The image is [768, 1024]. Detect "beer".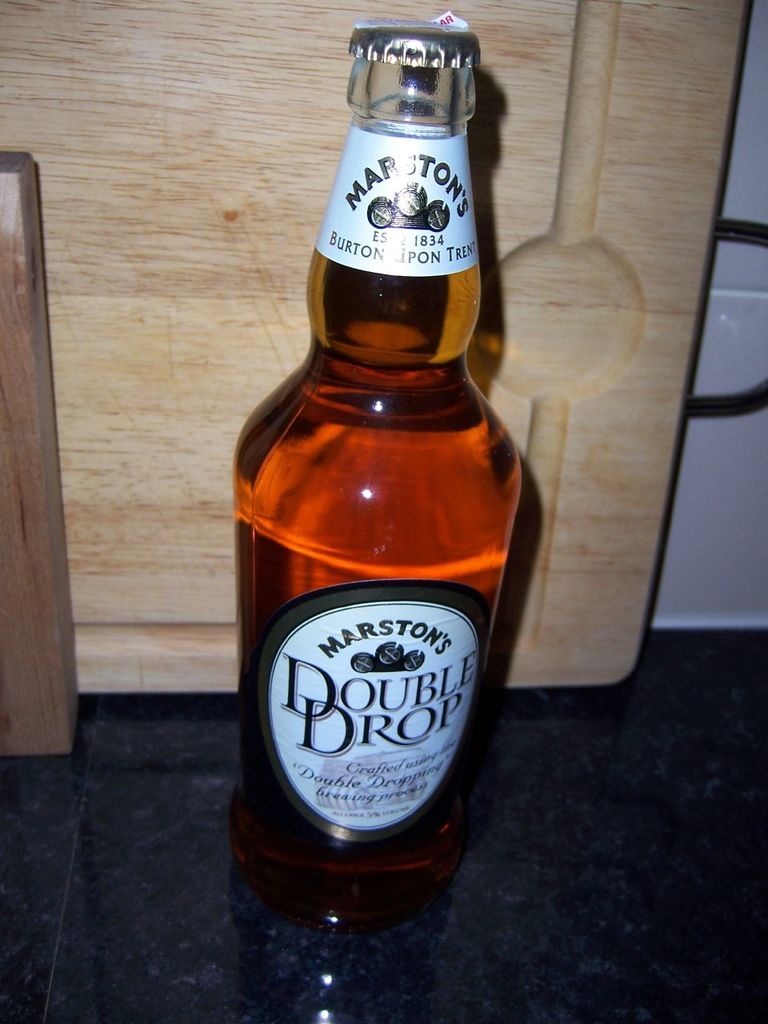
Detection: box=[229, 22, 530, 879].
